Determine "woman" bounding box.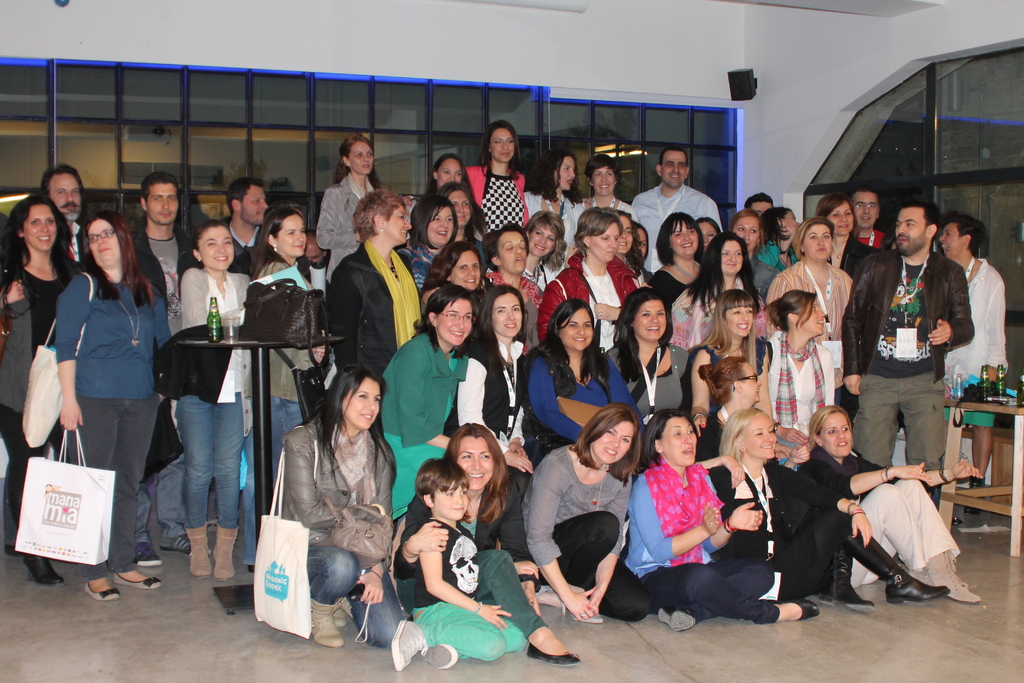
Determined: bbox=[634, 220, 657, 289].
